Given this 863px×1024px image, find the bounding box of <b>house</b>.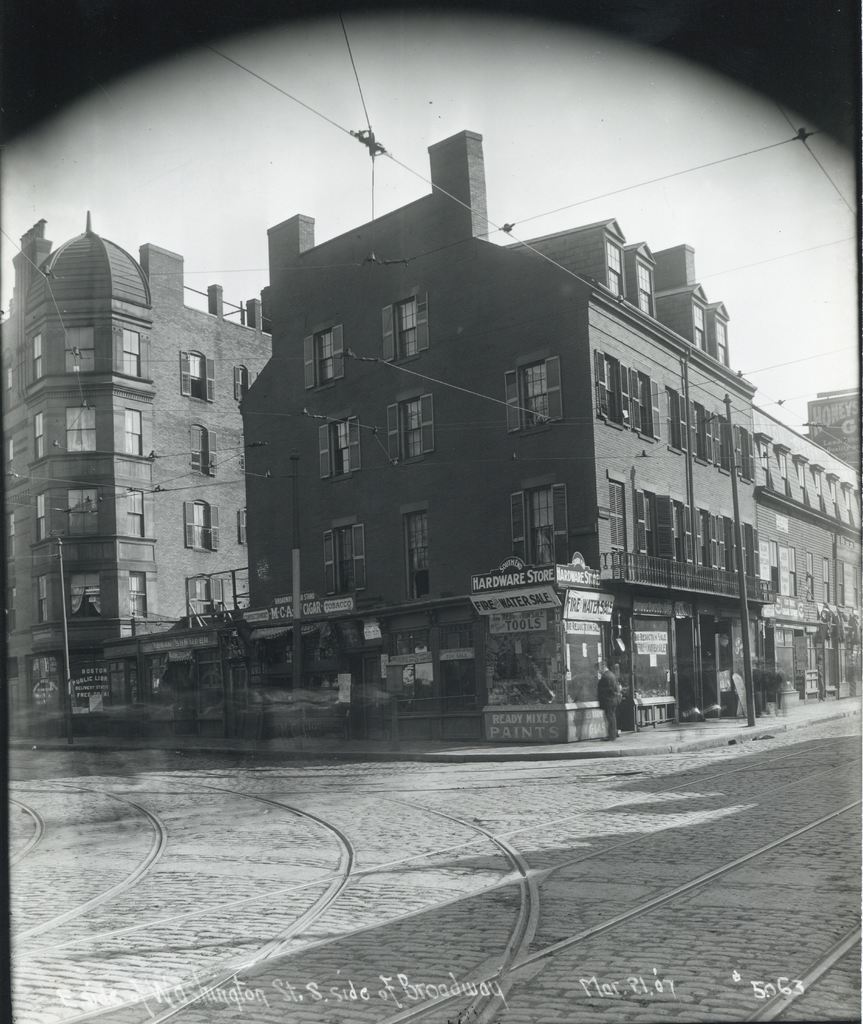
box=[201, 108, 830, 710].
